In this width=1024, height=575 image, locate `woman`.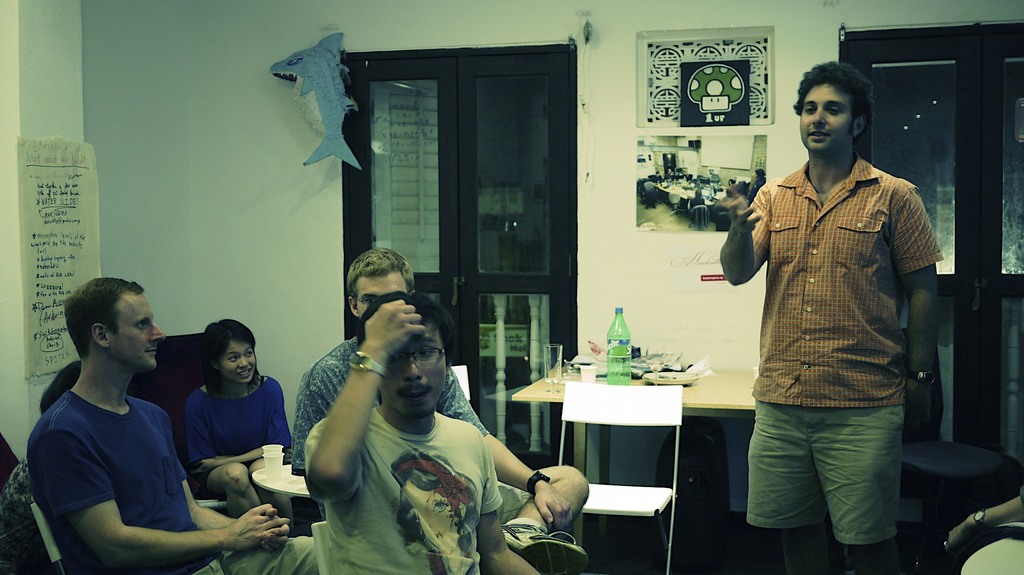
Bounding box: 157:326:287:485.
